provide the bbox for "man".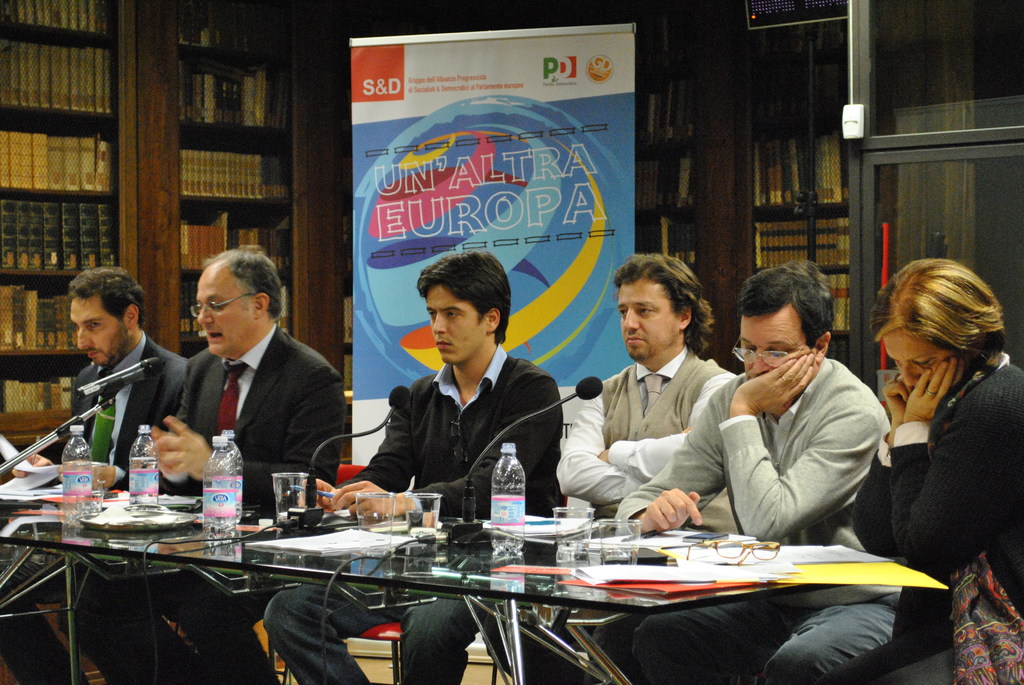
l=263, t=248, r=566, b=684.
